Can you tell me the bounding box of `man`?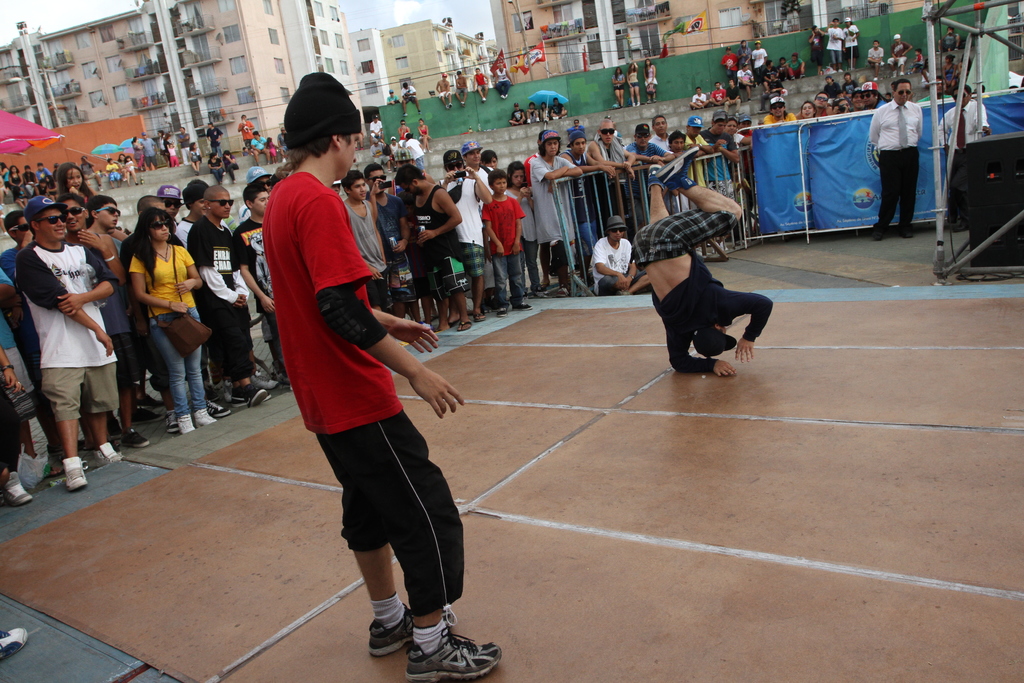
detection(758, 94, 796, 125).
